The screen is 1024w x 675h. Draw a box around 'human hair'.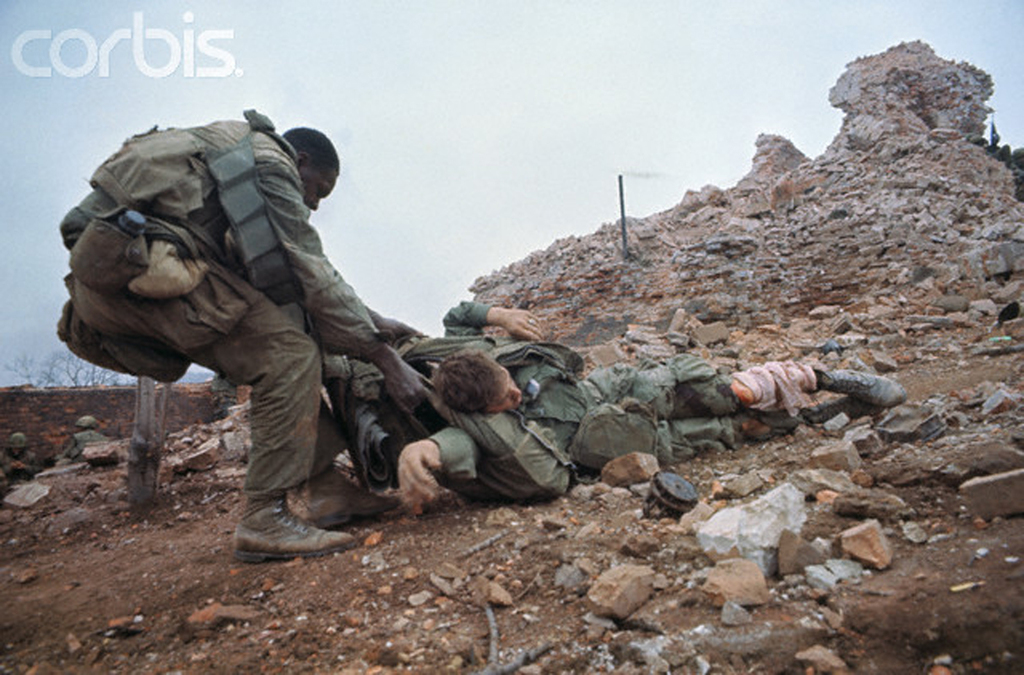
(282,123,341,175).
